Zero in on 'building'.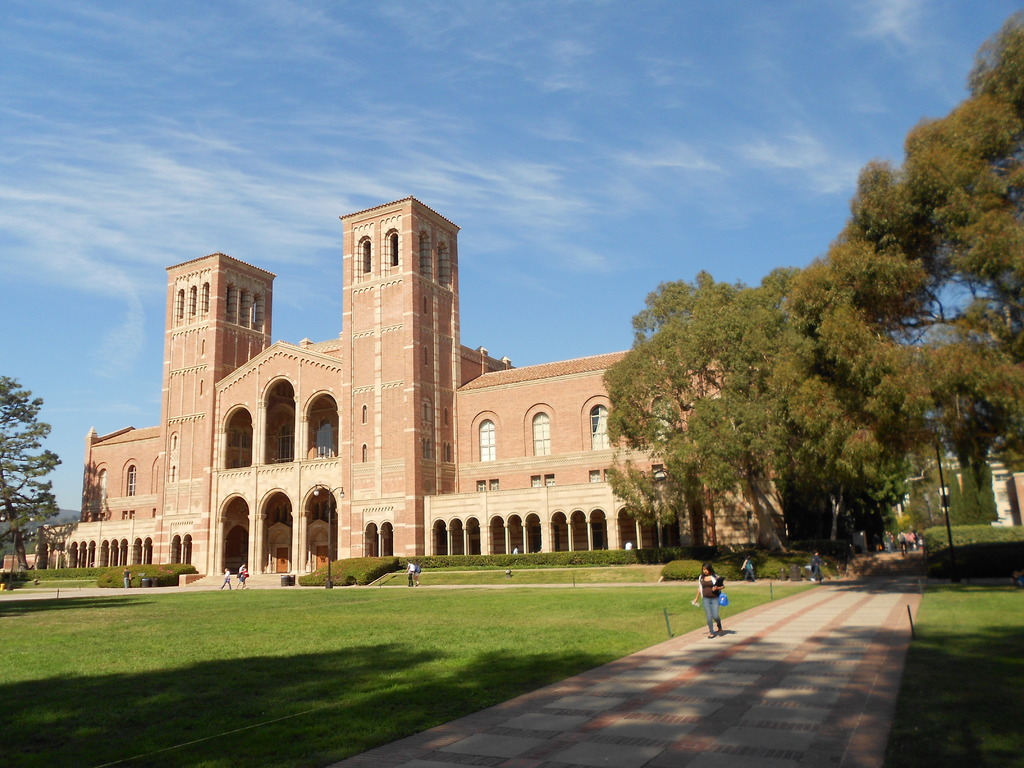
Zeroed in: select_region(986, 424, 1023, 529).
